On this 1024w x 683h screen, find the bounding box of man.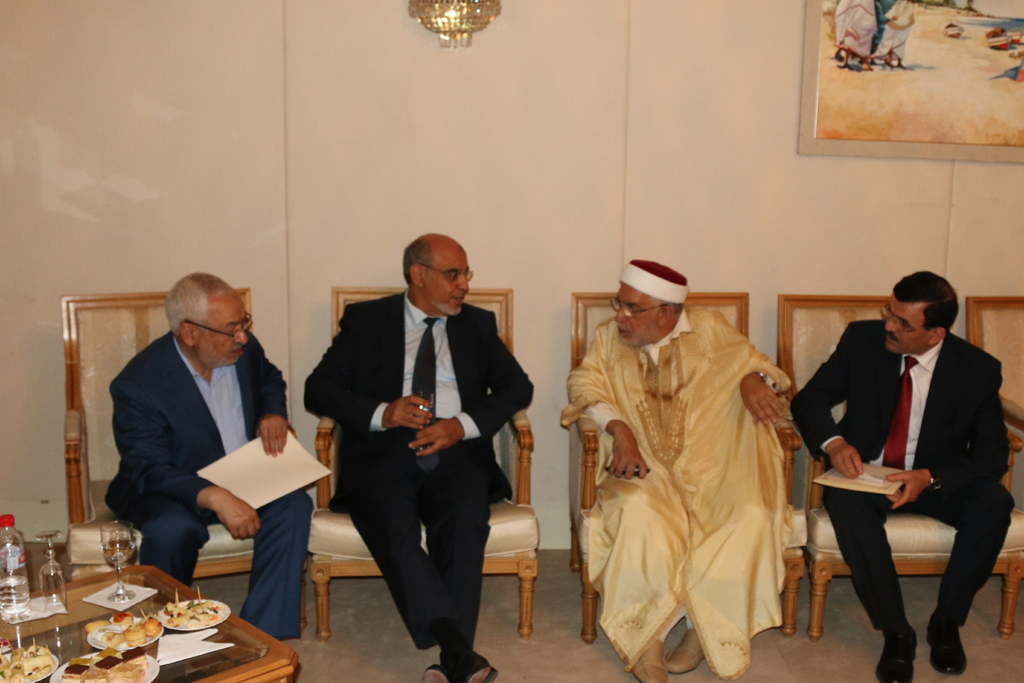
Bounding box: <bbox>801, 251, 1016, 670</bbox>.
